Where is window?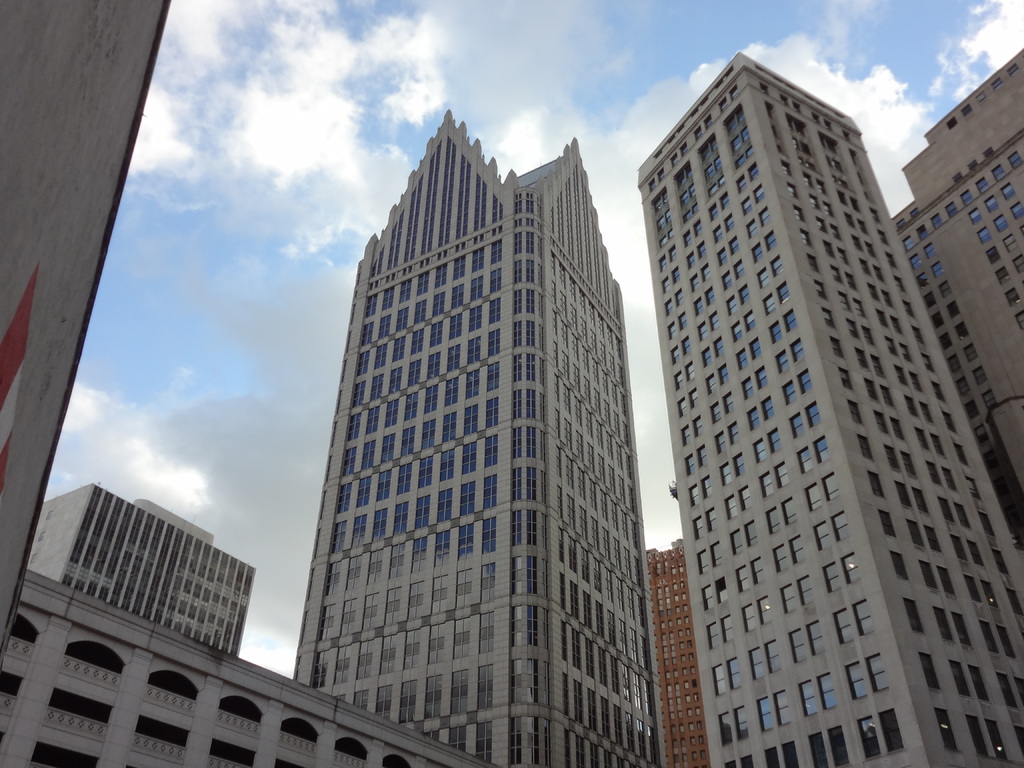
152:668:193:700.
